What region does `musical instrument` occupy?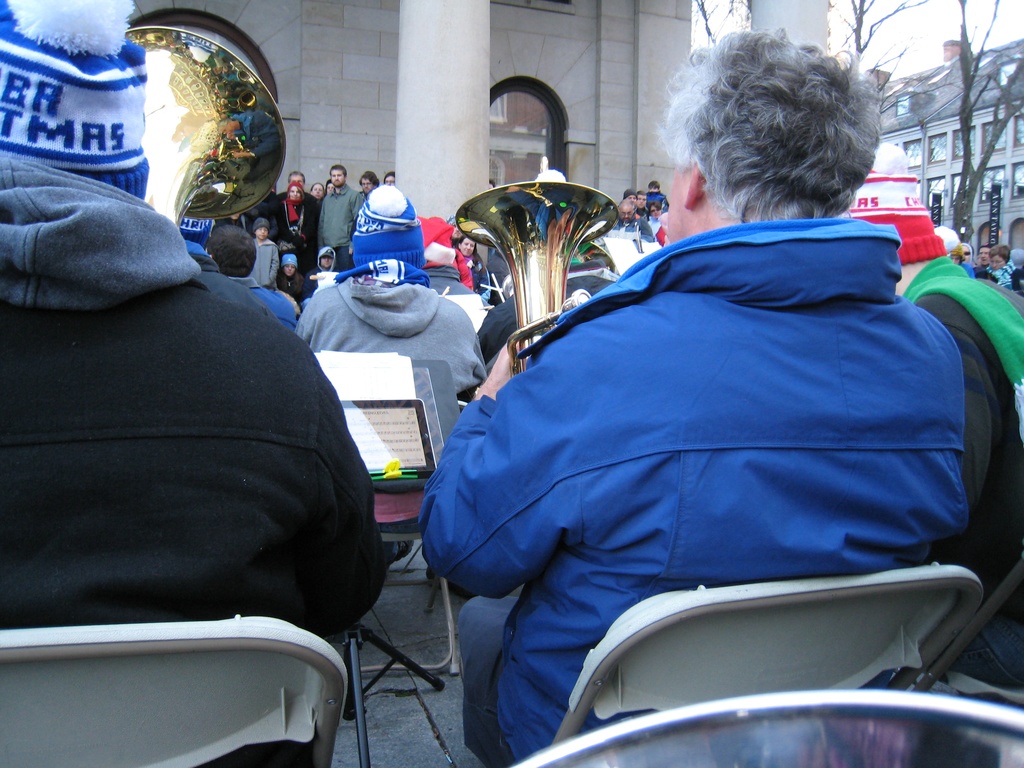
locate(115, 24, 291, 254).
